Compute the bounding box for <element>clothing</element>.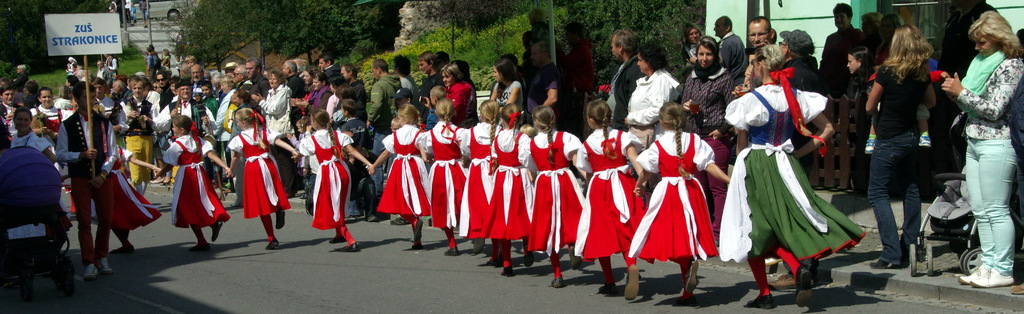
detection(164, 128, 232, 228).
